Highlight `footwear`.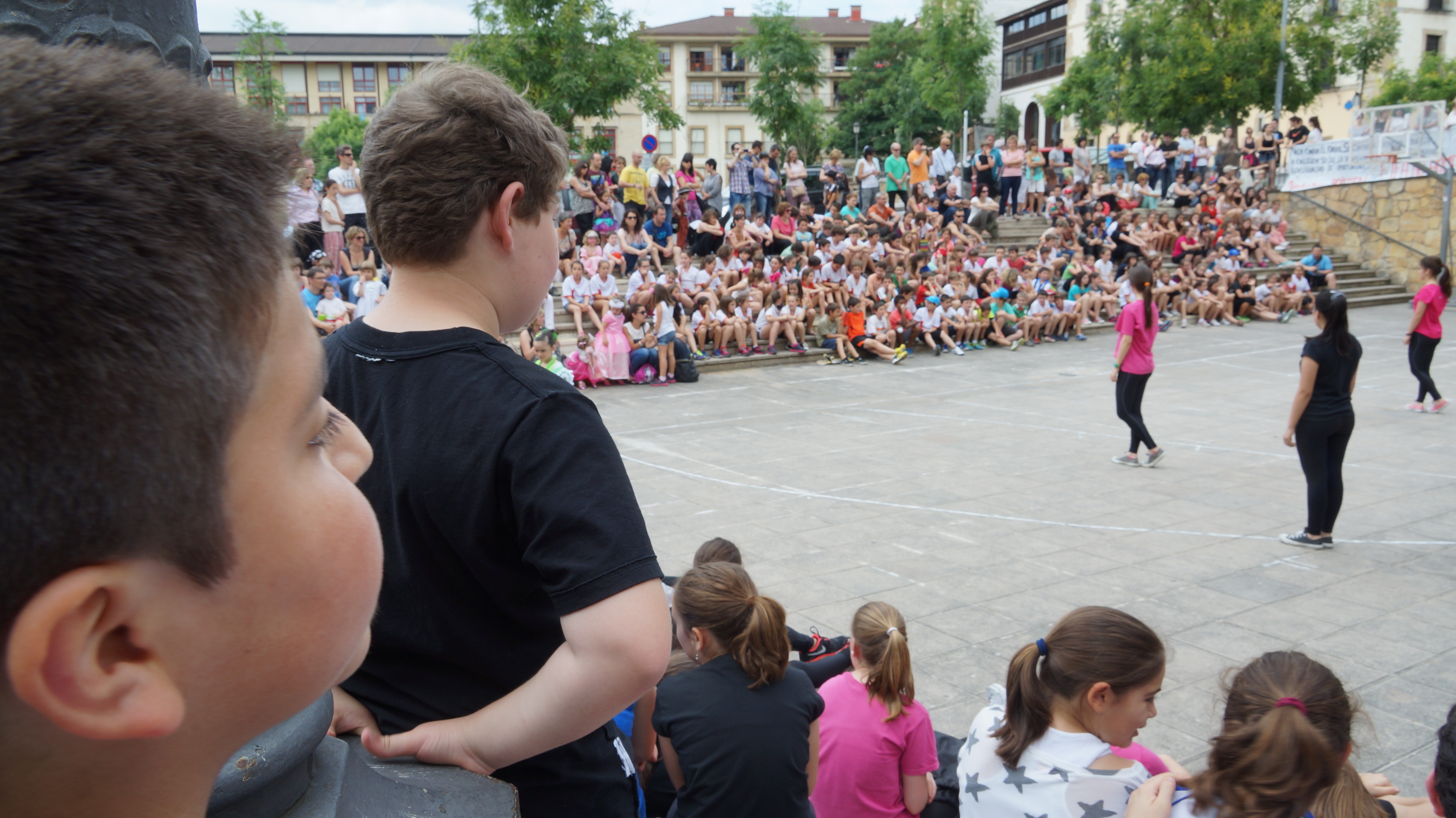
Highlighted region: {"left": 217, "top": 102, "right": 224, "bottom": 107}.
